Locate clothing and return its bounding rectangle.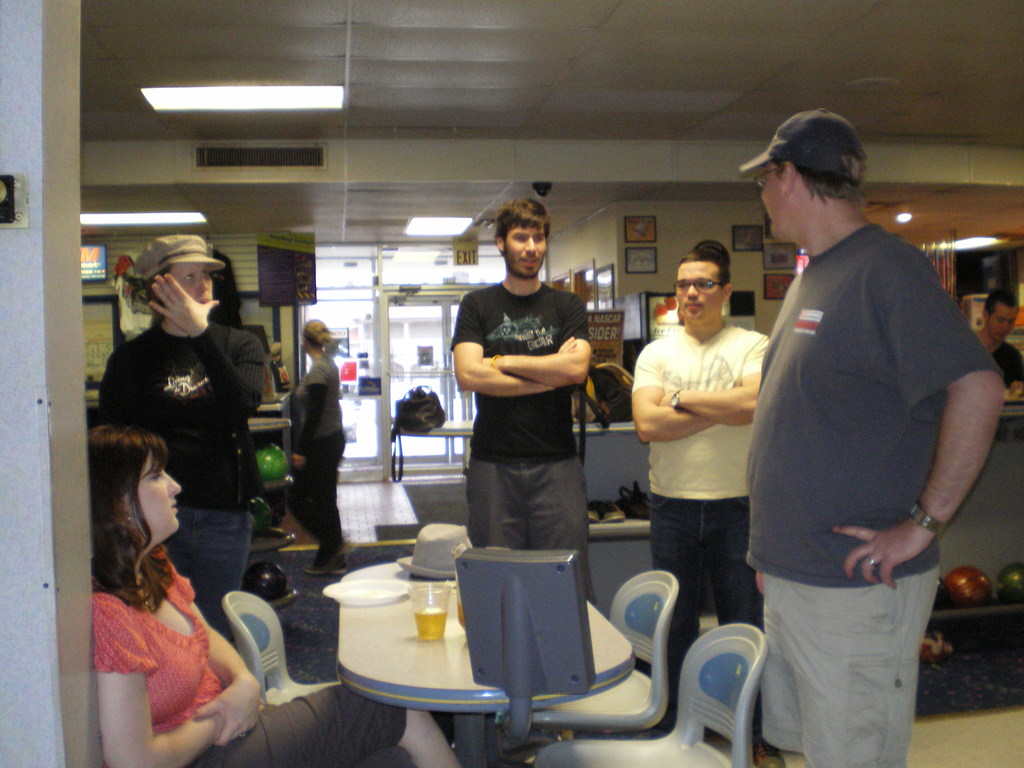
box(92, 541, 413, 767).
